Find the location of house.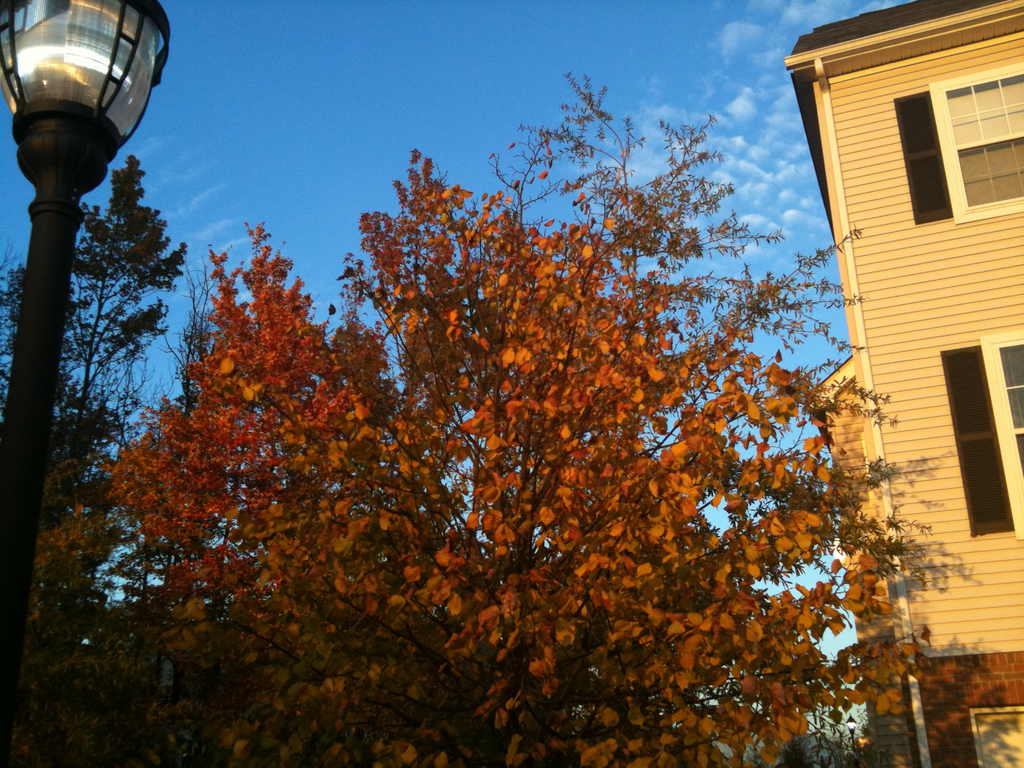
Location: x1=781 y1=0 x2=1023 y2=580.
